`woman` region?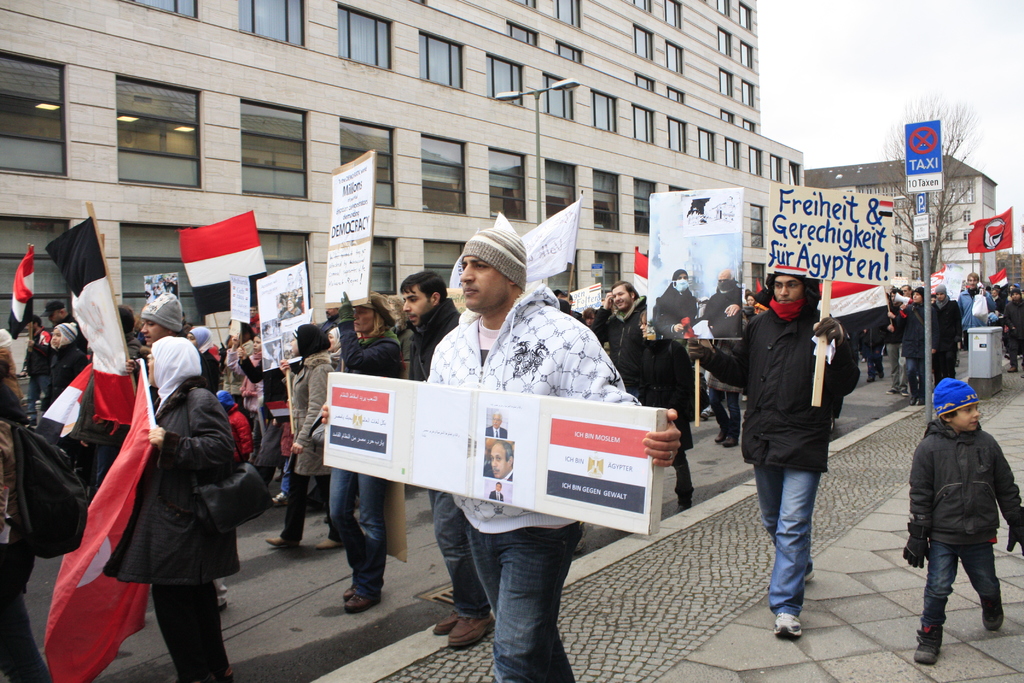
crop(259, 325, 336, 555)
